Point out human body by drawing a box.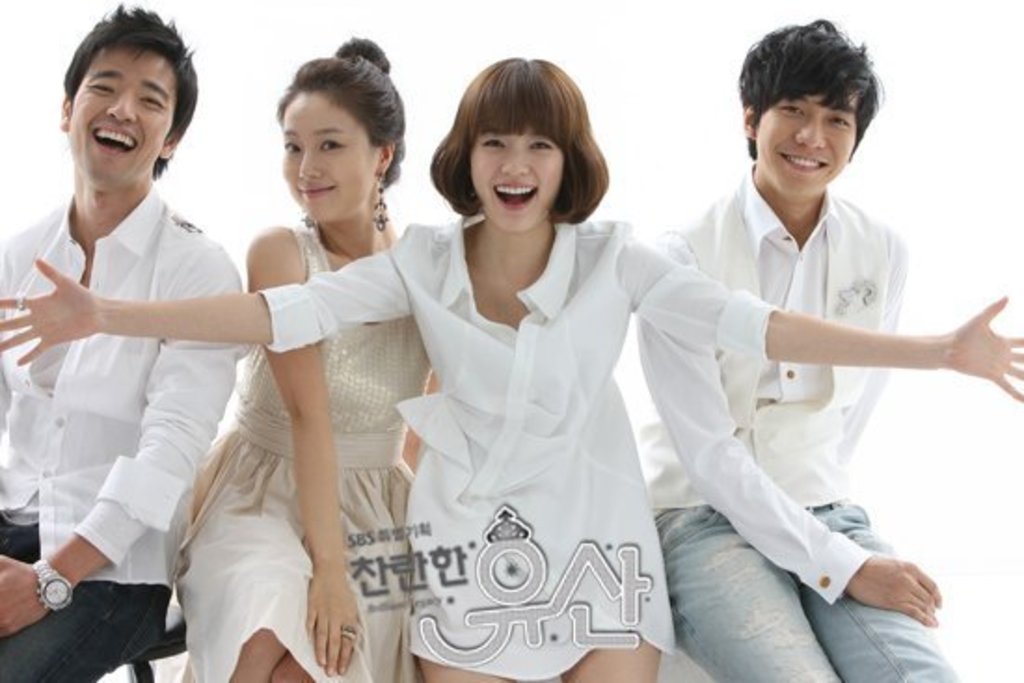
{"left": 2, "top": 45, "right": 1022, "bottom": 681}.
